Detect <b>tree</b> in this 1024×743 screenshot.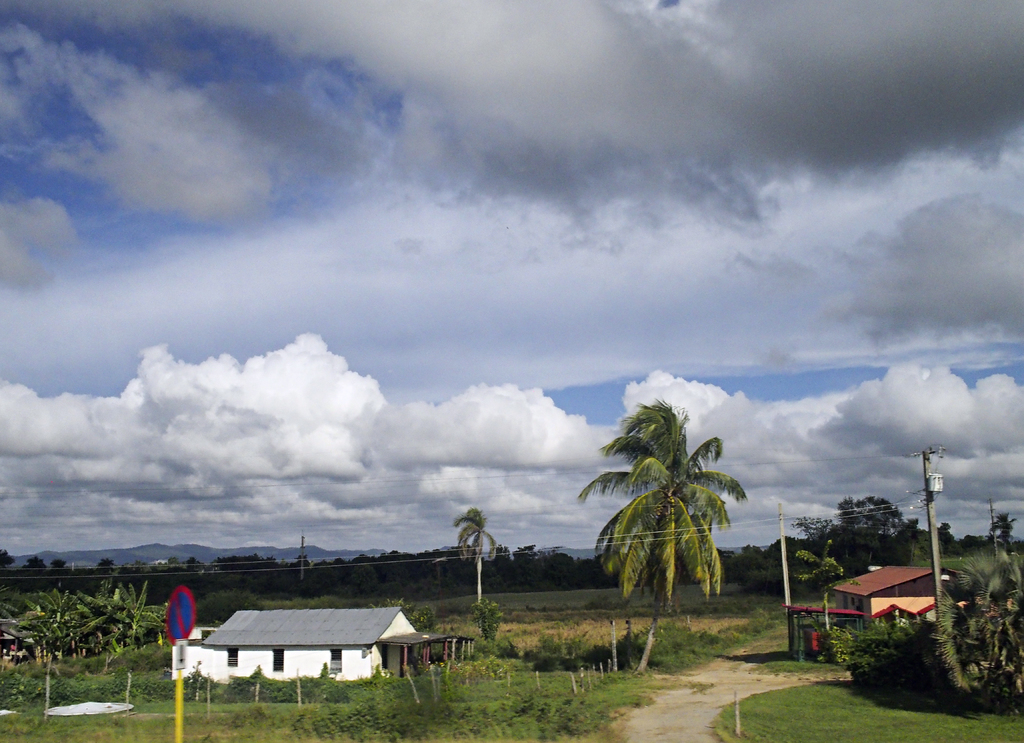
Detection: {"left": 473, "top": 553, "right": 503, "bottom": 592}.
